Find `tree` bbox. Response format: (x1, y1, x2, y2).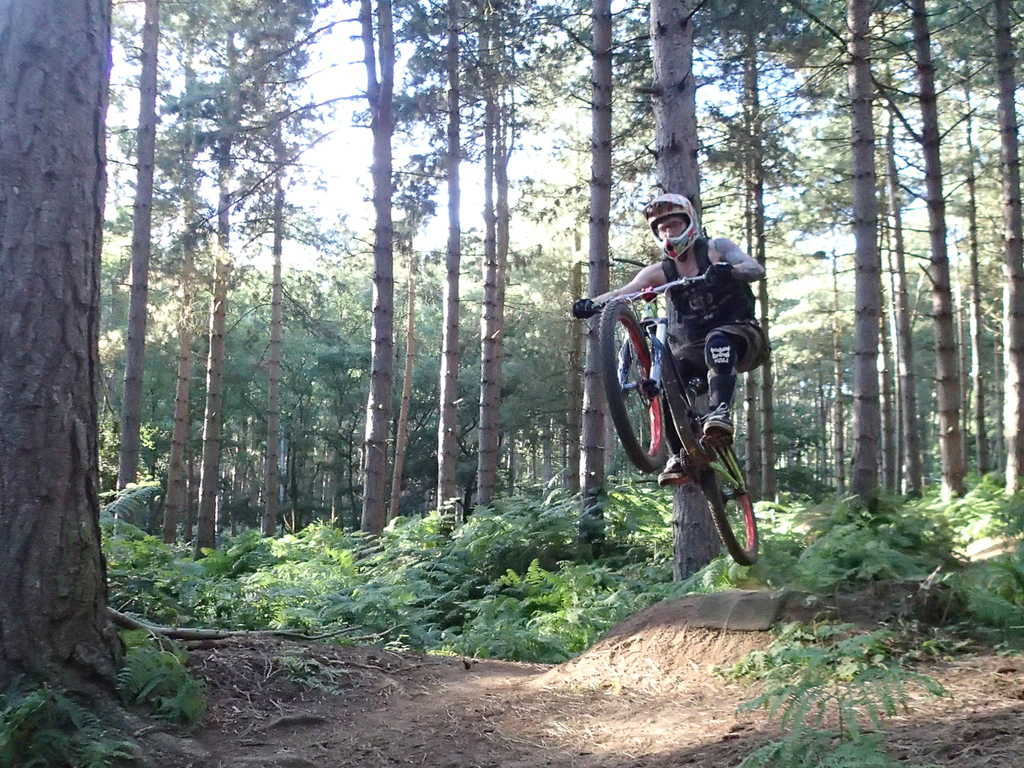
(192, 0, 312, 540).
